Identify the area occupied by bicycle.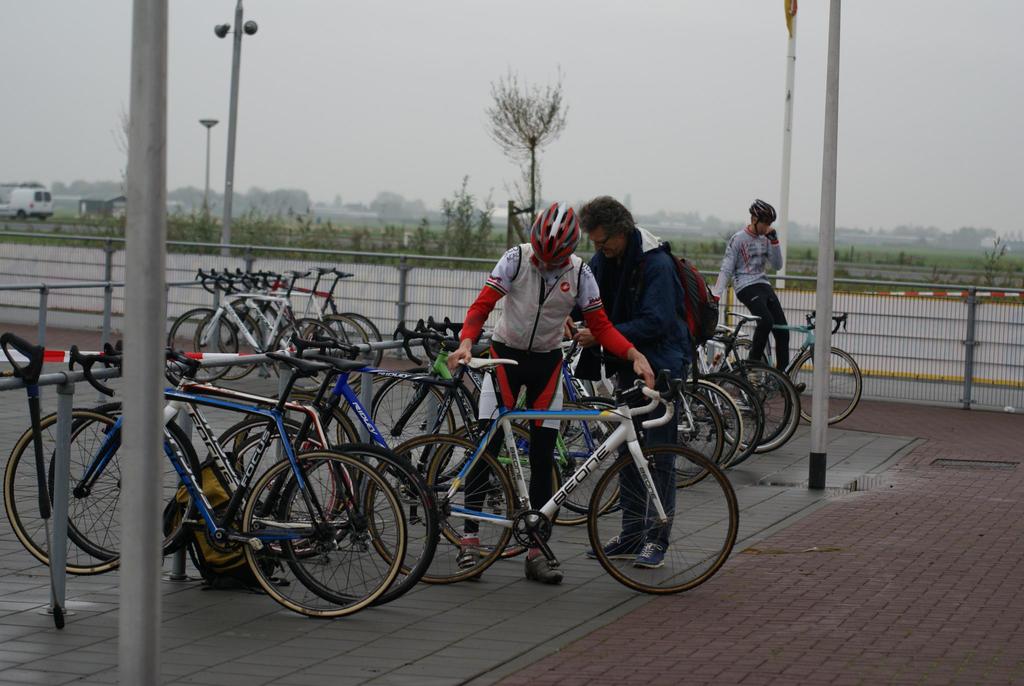
Area: crop(189, 267, 356, 376).
